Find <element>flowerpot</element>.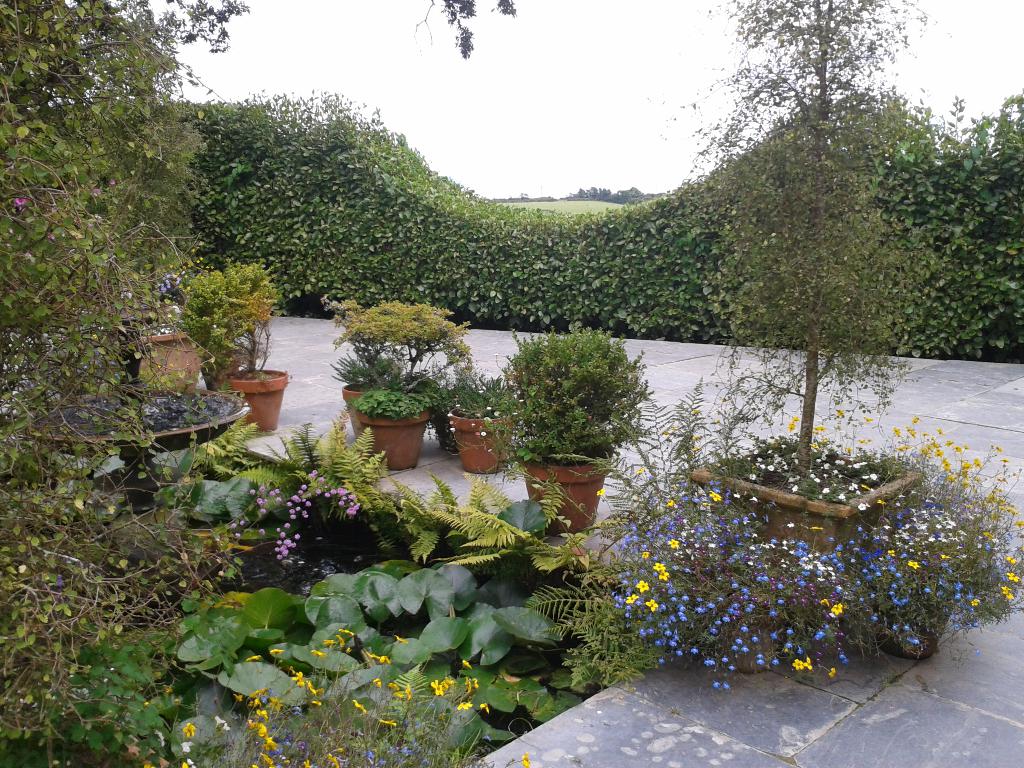
[118,332,201,389].
